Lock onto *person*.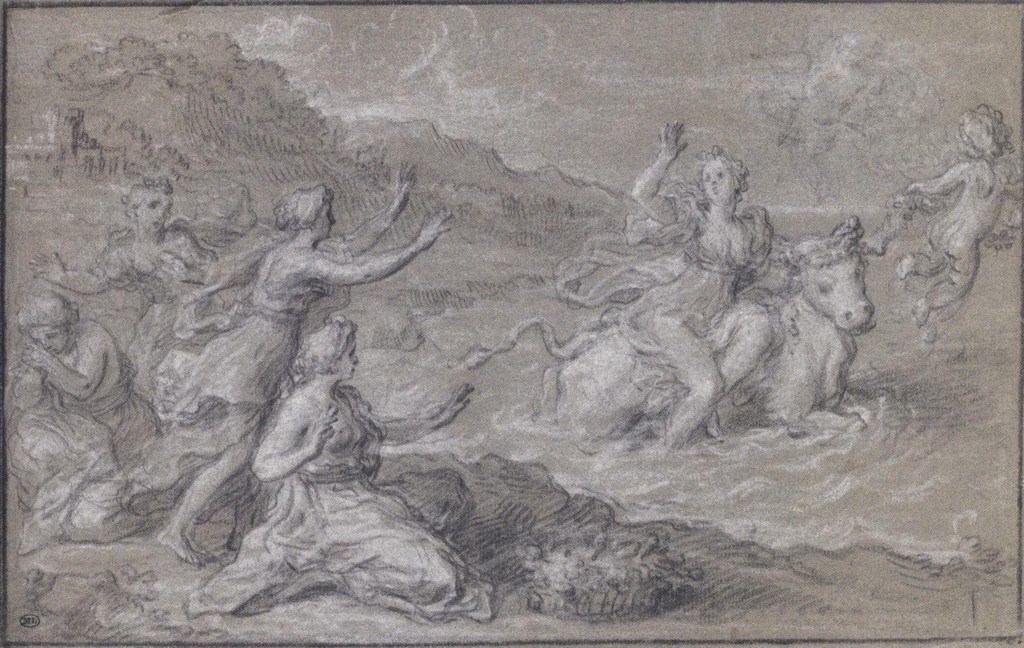
Locked: locate(24, 163, 274, 425).
